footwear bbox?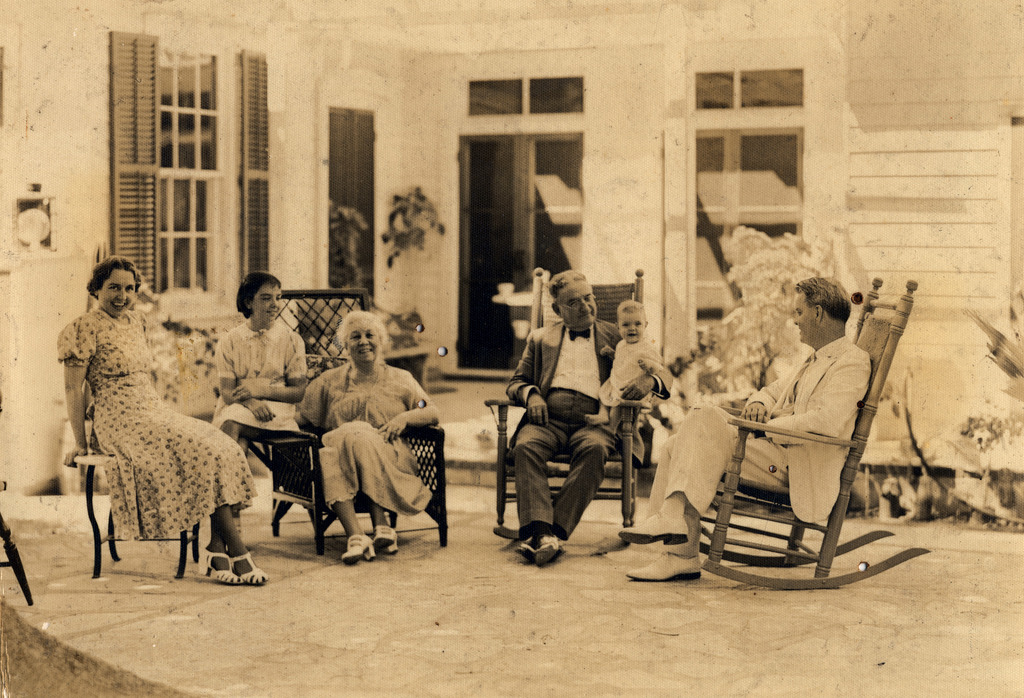
(623,549,701,581)
